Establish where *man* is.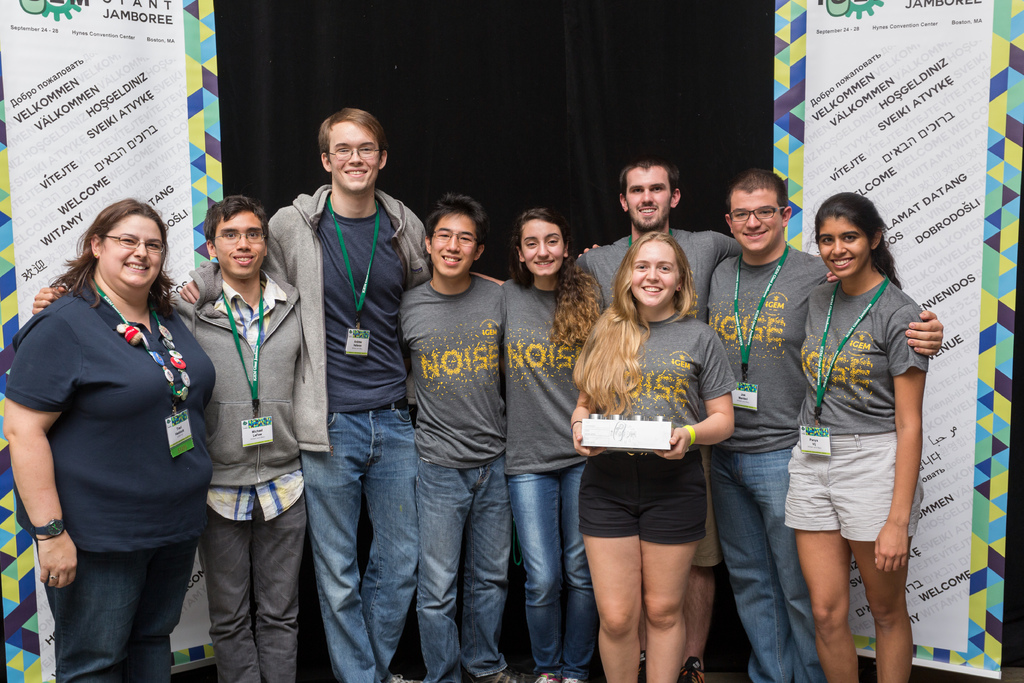
Established at [x1=392, y1=190, x2=508, y2=682].
